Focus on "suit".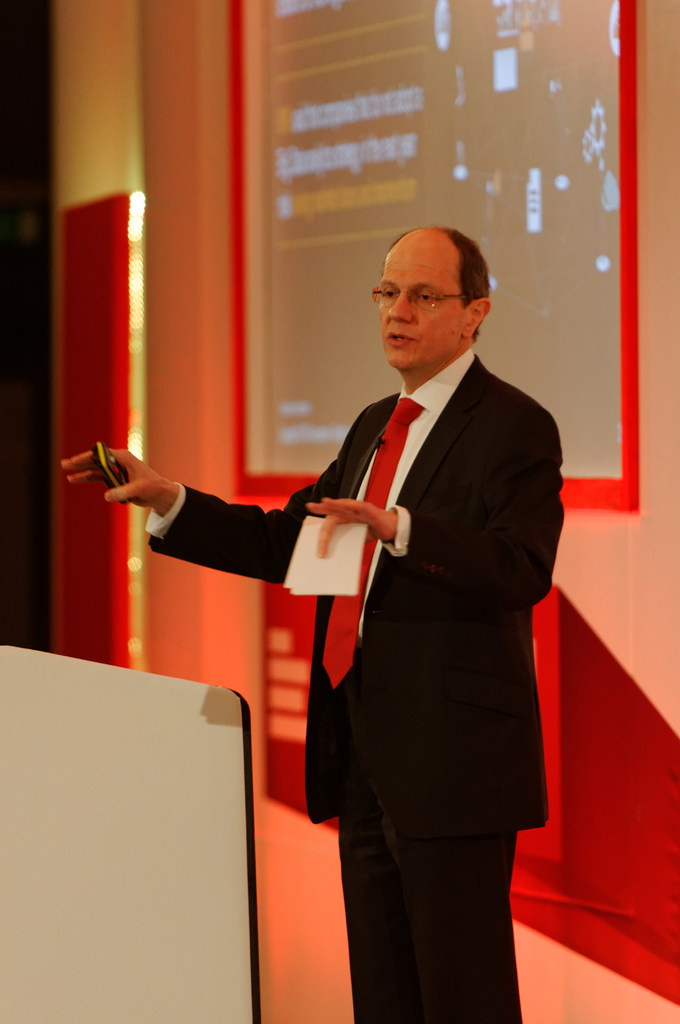
Focused at rect(191, 279, 546, 975).
